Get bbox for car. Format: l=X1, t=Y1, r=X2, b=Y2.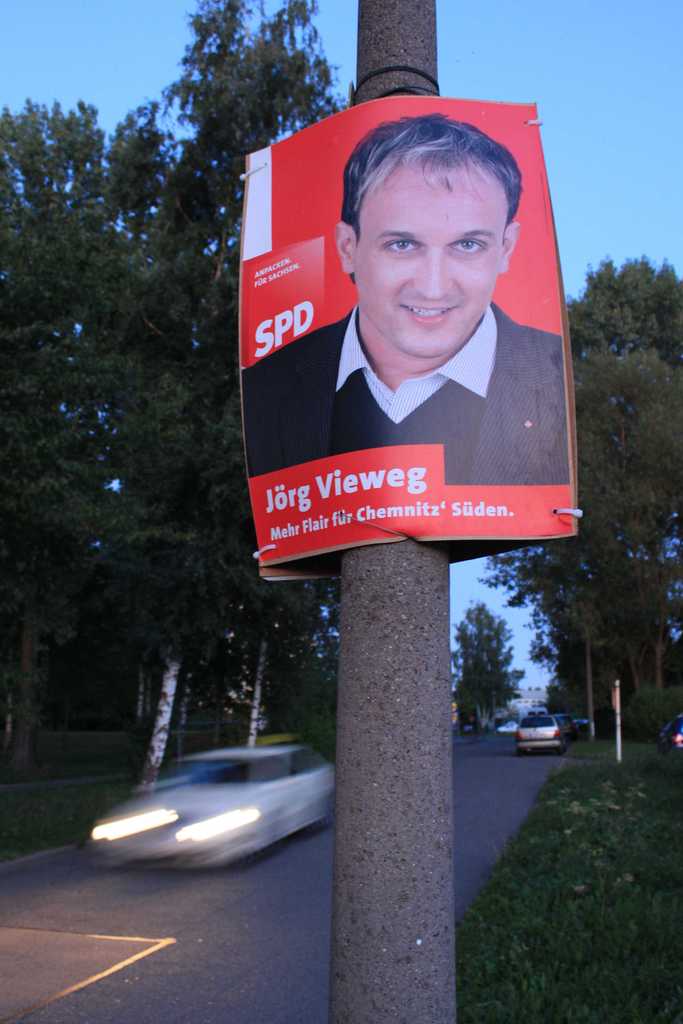
l=70, t=738, r=343, b=884.
